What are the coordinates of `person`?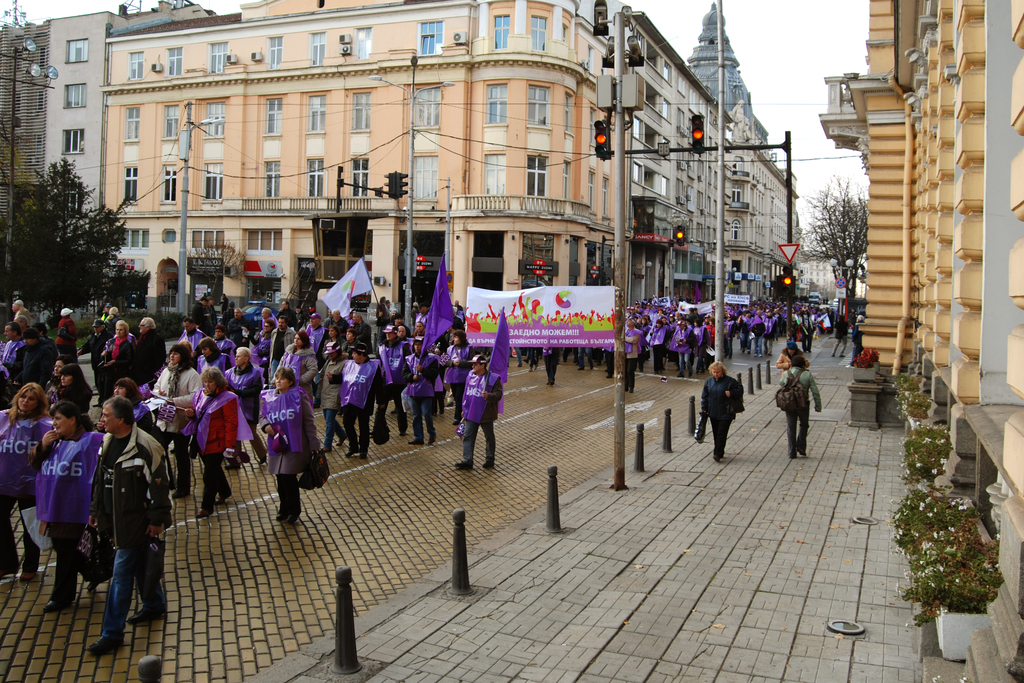
left=401, top=335, right=438, bottom=450.
